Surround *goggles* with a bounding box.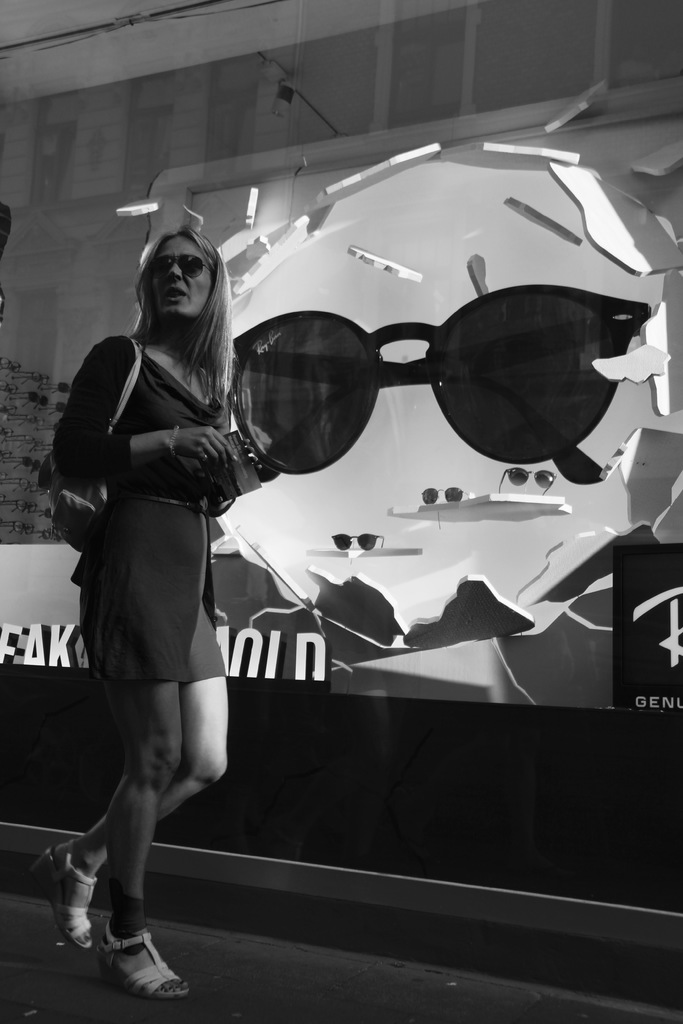
148, 251, 211, 278.
